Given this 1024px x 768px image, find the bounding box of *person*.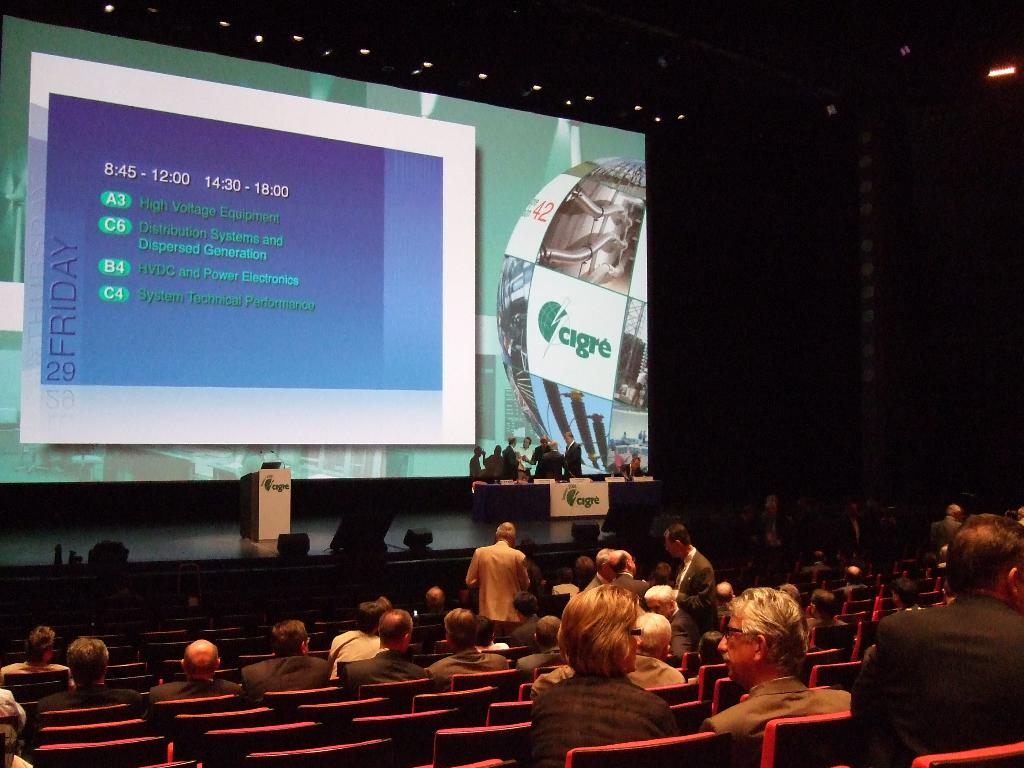
bbox=(250, 610, 332, 696).
